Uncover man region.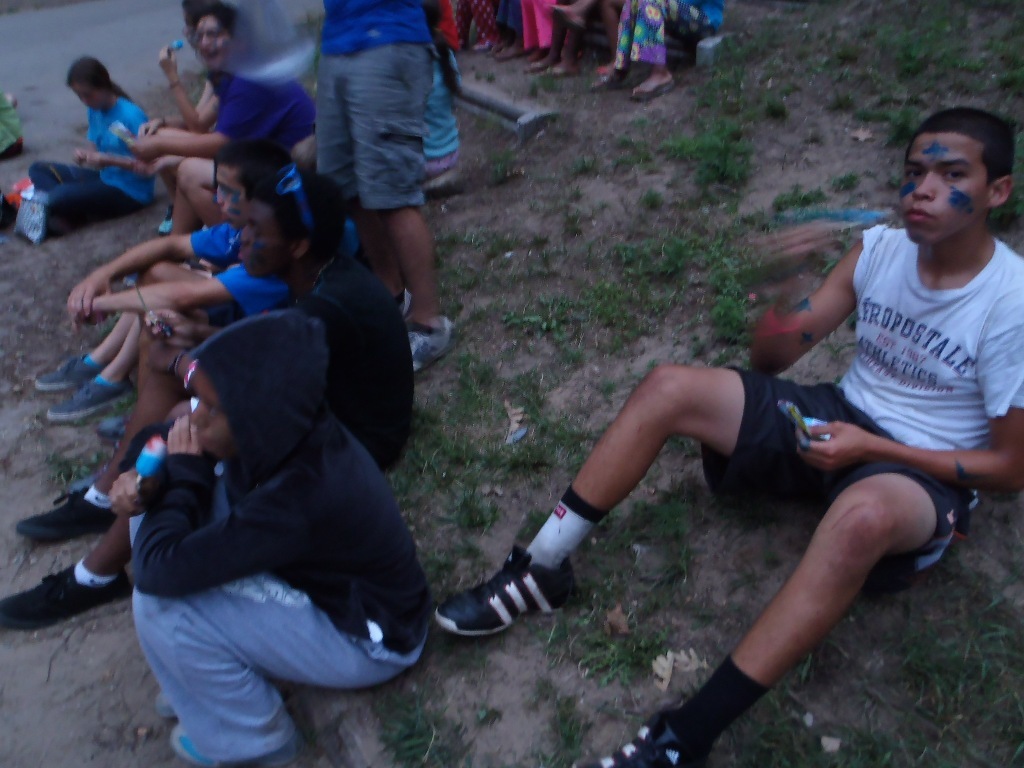
Uncovered: (left=315, top=0, right=460, bottom=371).
